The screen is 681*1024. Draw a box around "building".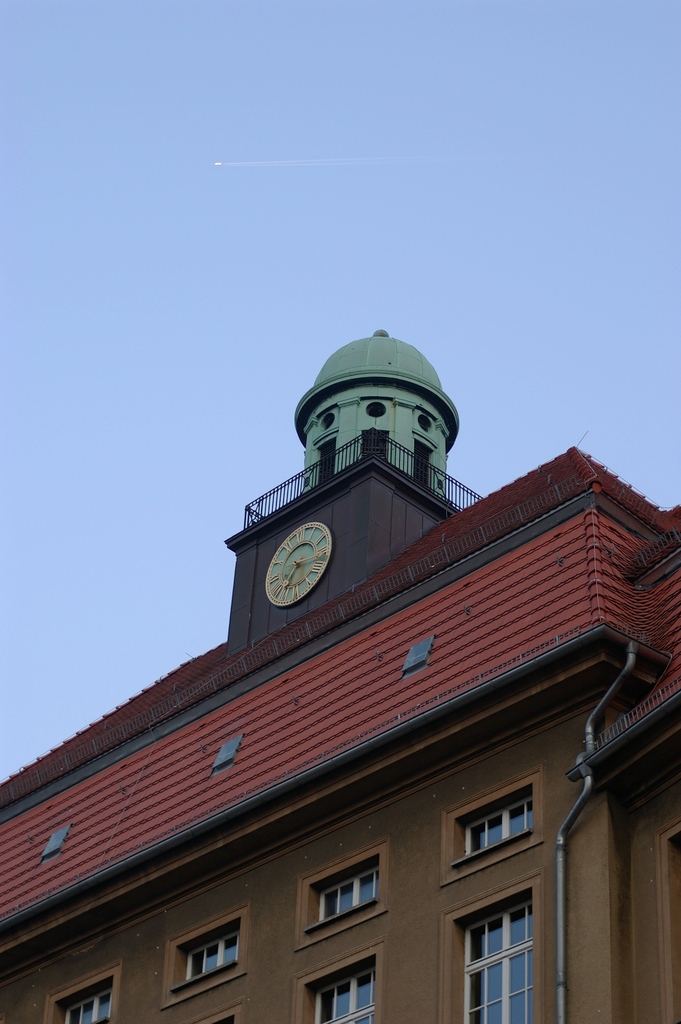
BBox(0, 330, 680, 1023).
